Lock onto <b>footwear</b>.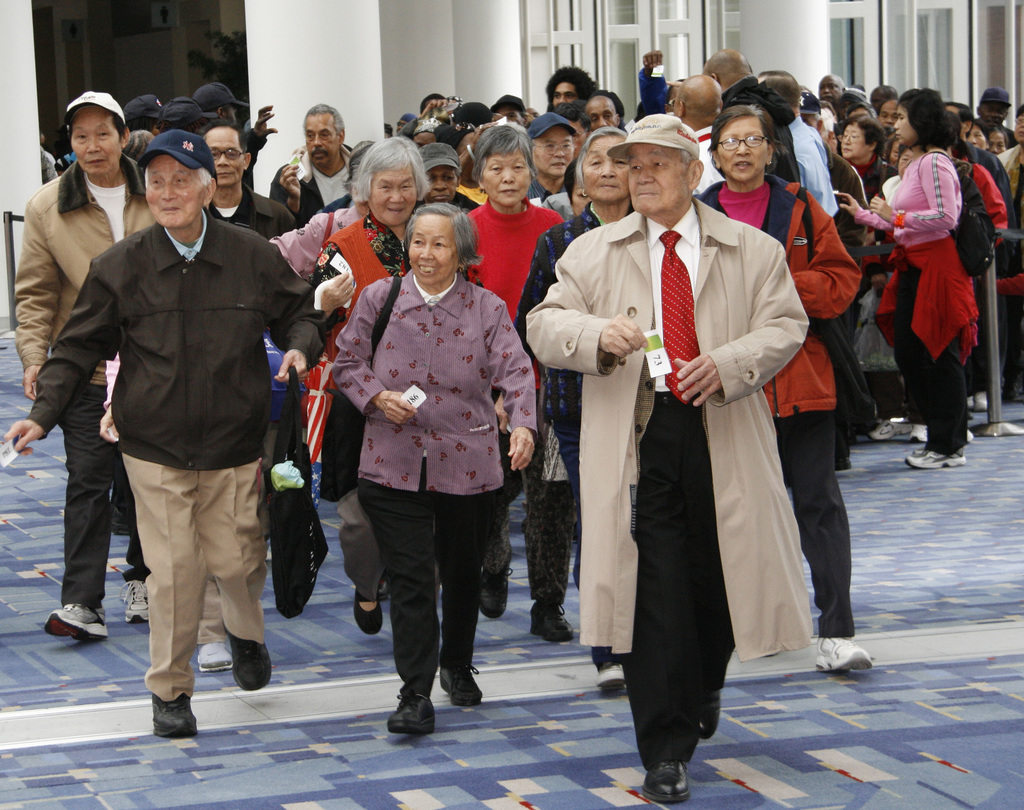
Locked: BBox(46, 600, 106, 644).
